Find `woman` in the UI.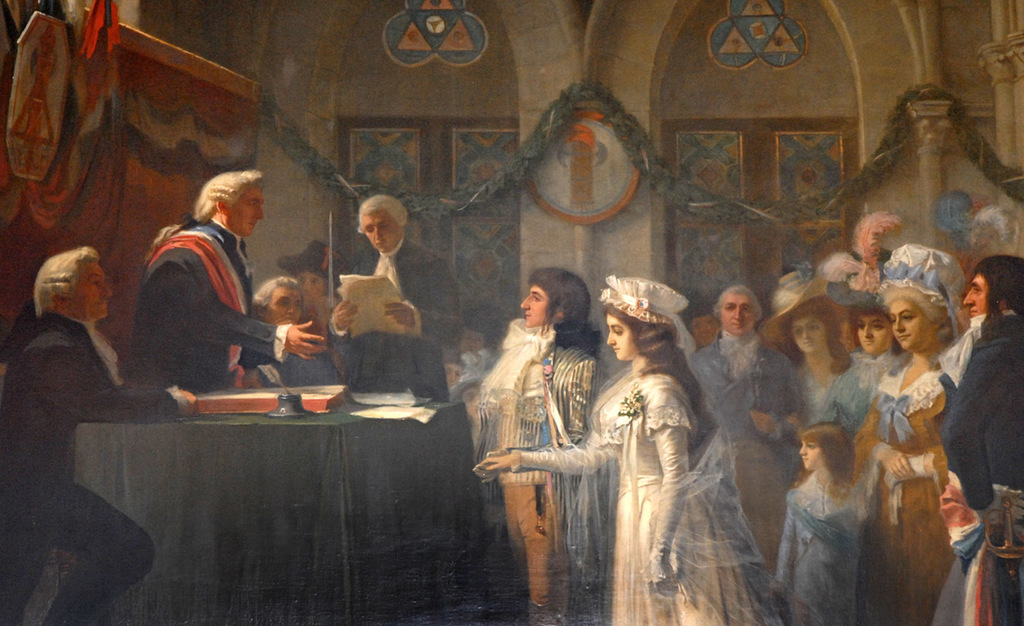
UI element at (758,271,854,423).
